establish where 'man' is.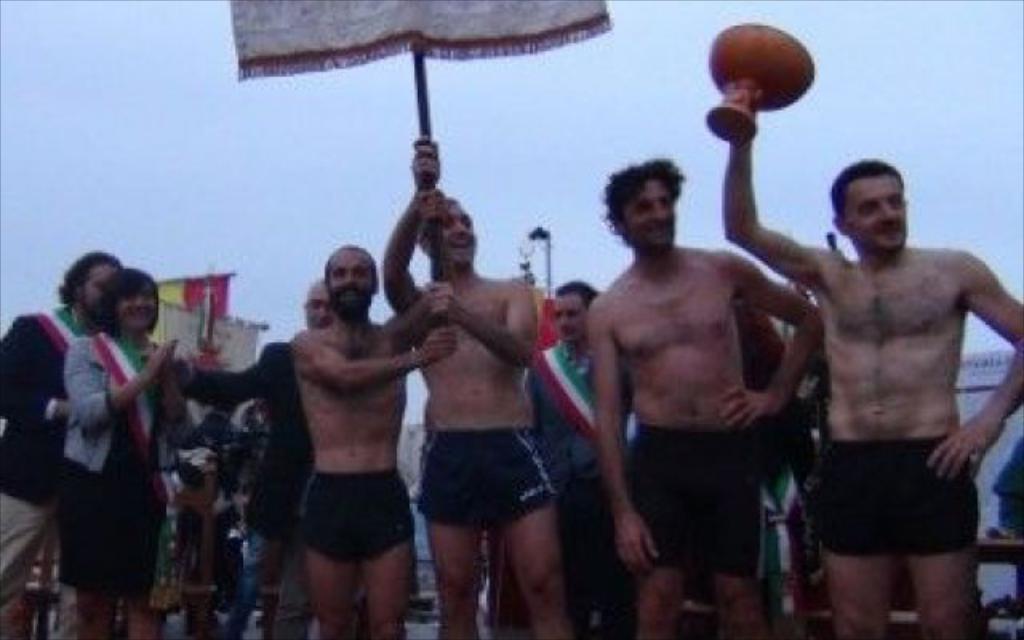
Established at rect(758, 141, 1018, 639).
